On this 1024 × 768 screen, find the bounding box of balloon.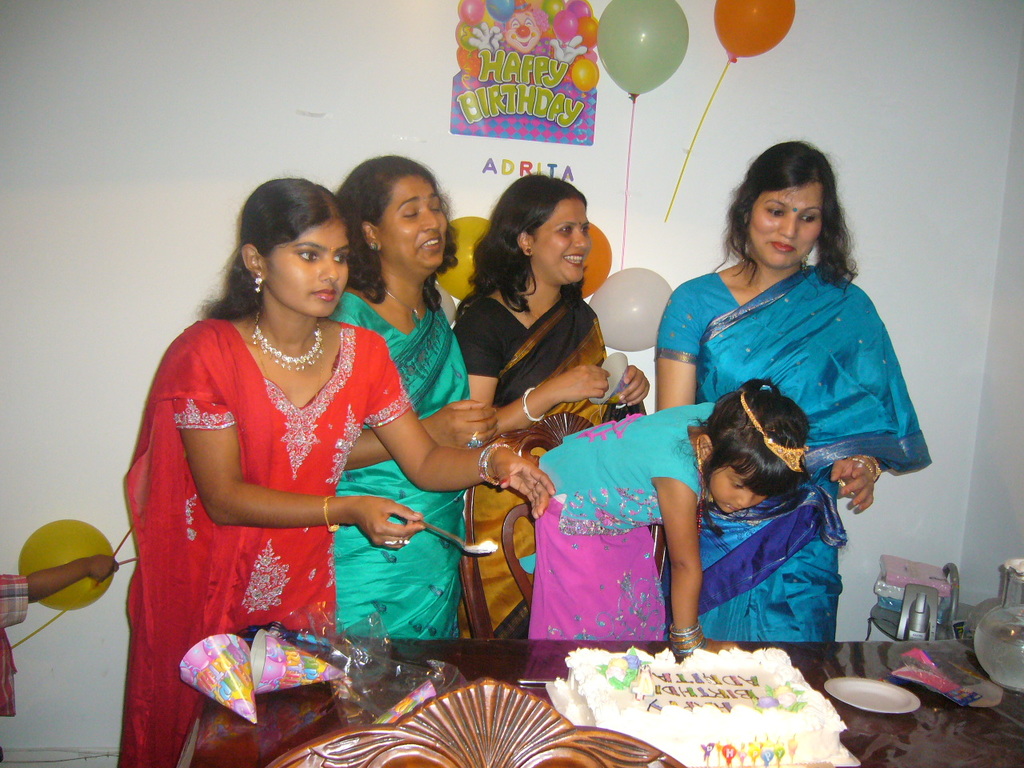
Bounding box: 594 0 686 99.
